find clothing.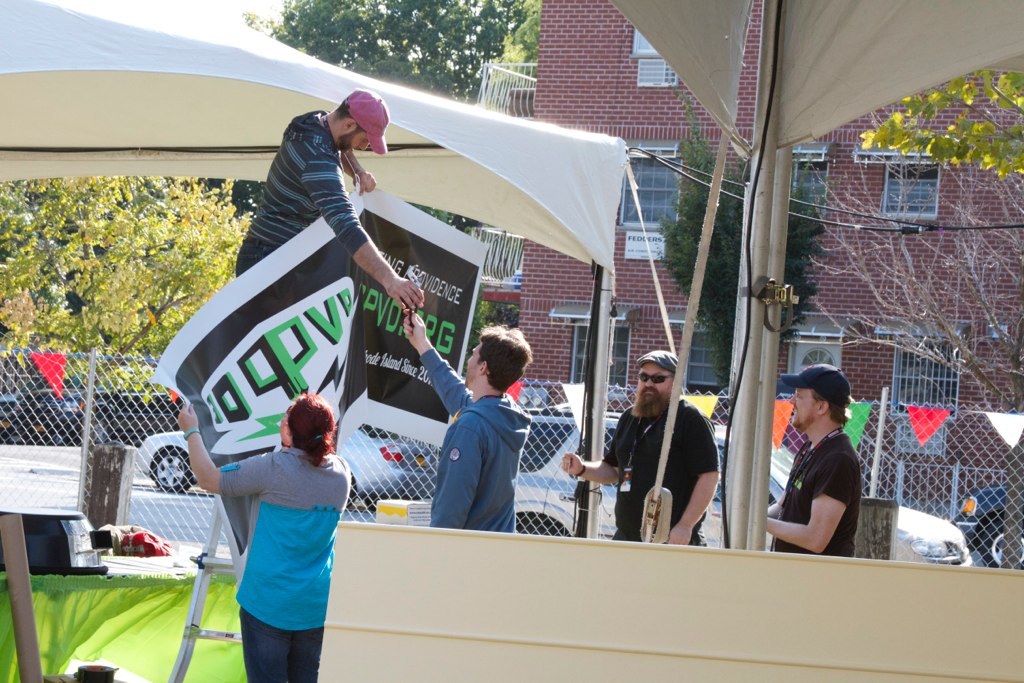
box=[229, 106, 374, 283].
